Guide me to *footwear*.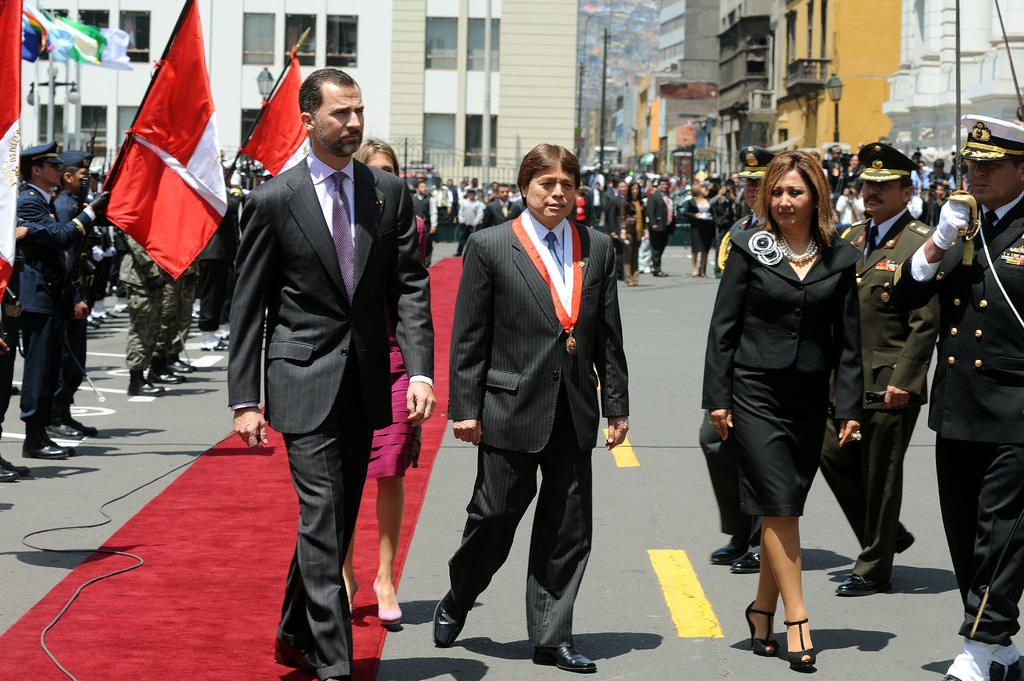
Guidance: (x1=98, y1=310, x2=115, y2=323).
